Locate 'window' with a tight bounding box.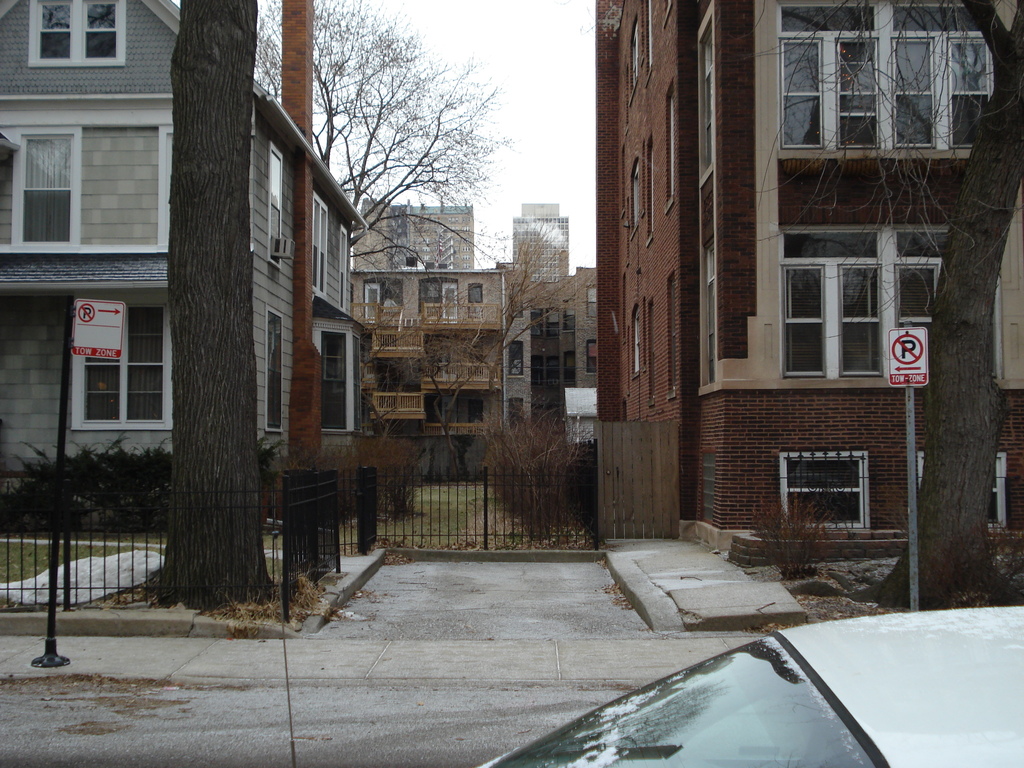
box(263, 308, 284, 434).
